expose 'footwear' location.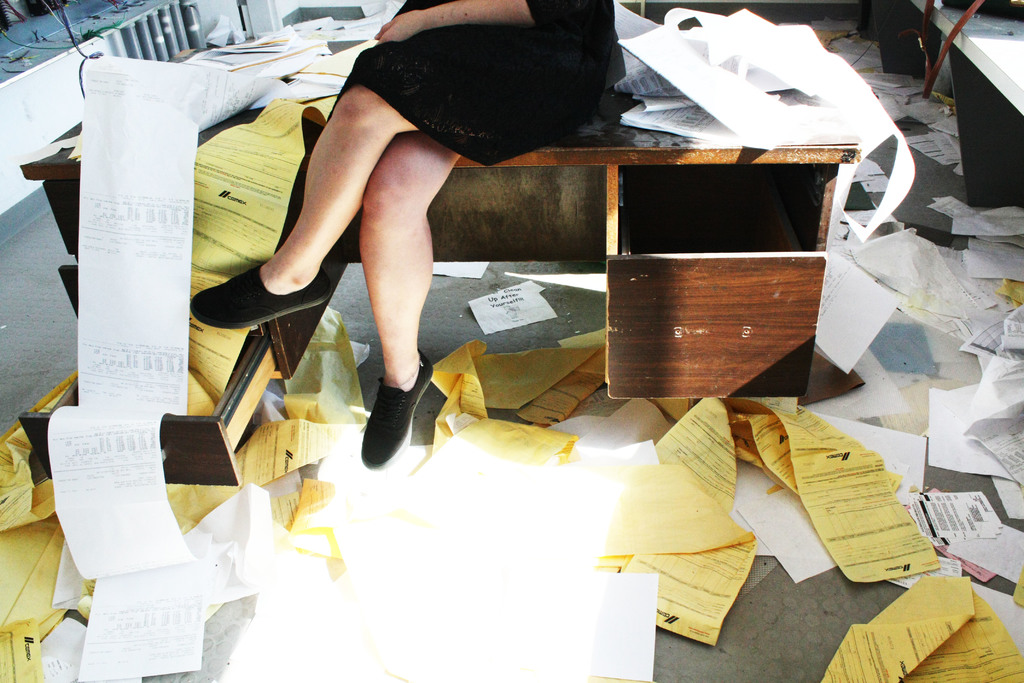
Exposed at [left=353, top=368, right=431, bottom=475].
